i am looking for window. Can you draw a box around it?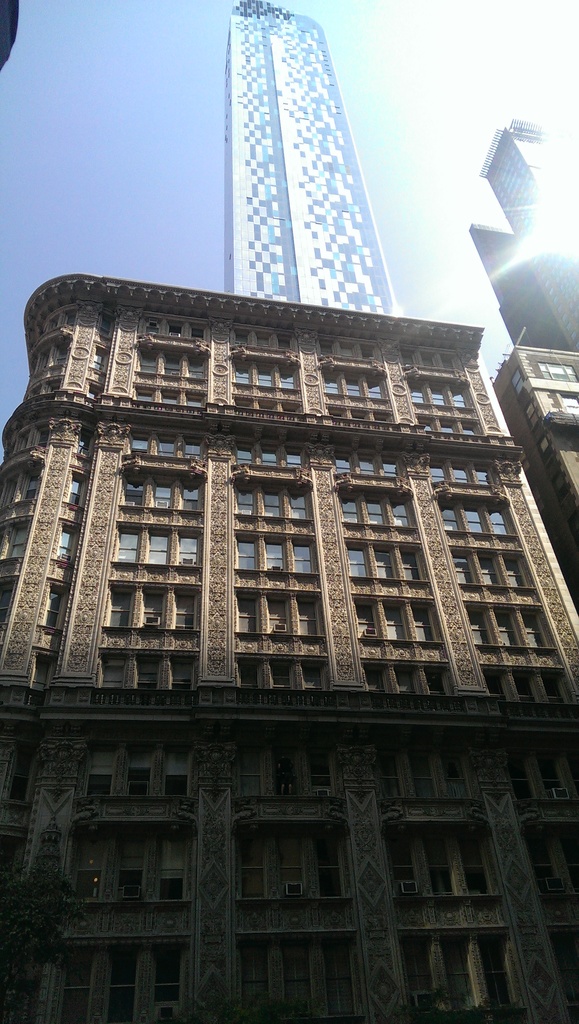
Sure, the bounding box is 236:652:325:693.
